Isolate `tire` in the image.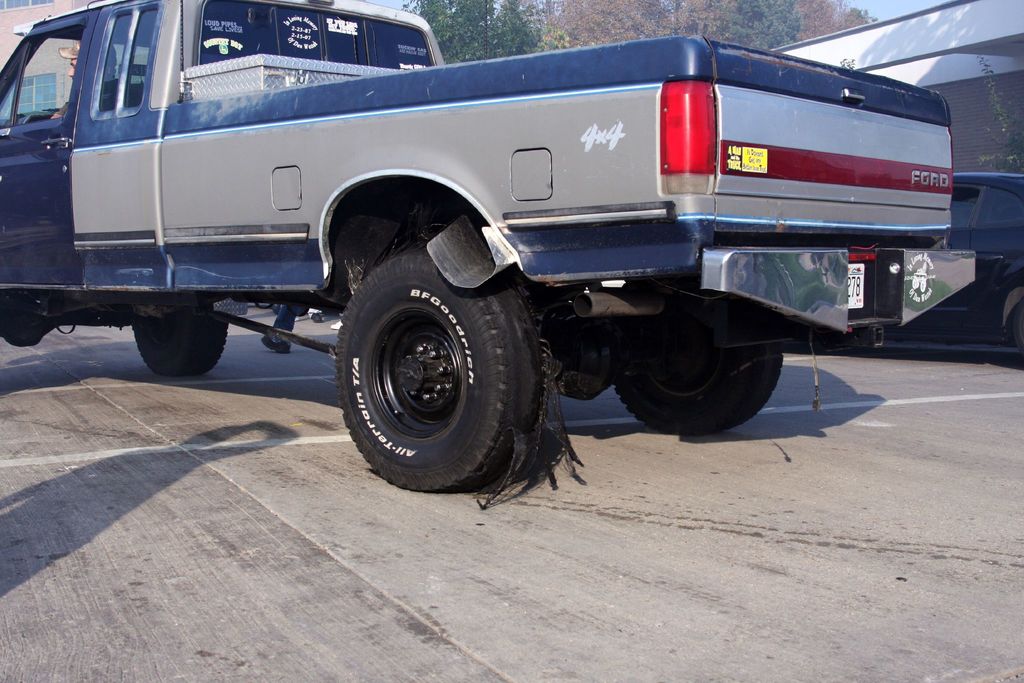
Isolated region: [329, 247, 522, 493].
